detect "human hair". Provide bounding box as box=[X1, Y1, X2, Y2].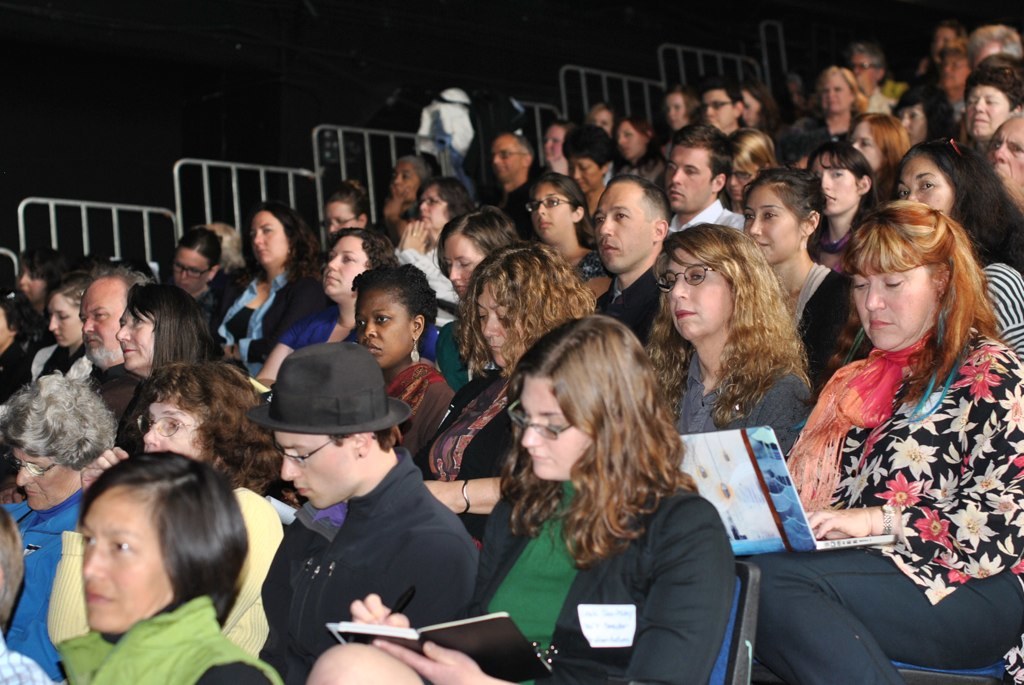
box=[24, 248, 76, 294].
